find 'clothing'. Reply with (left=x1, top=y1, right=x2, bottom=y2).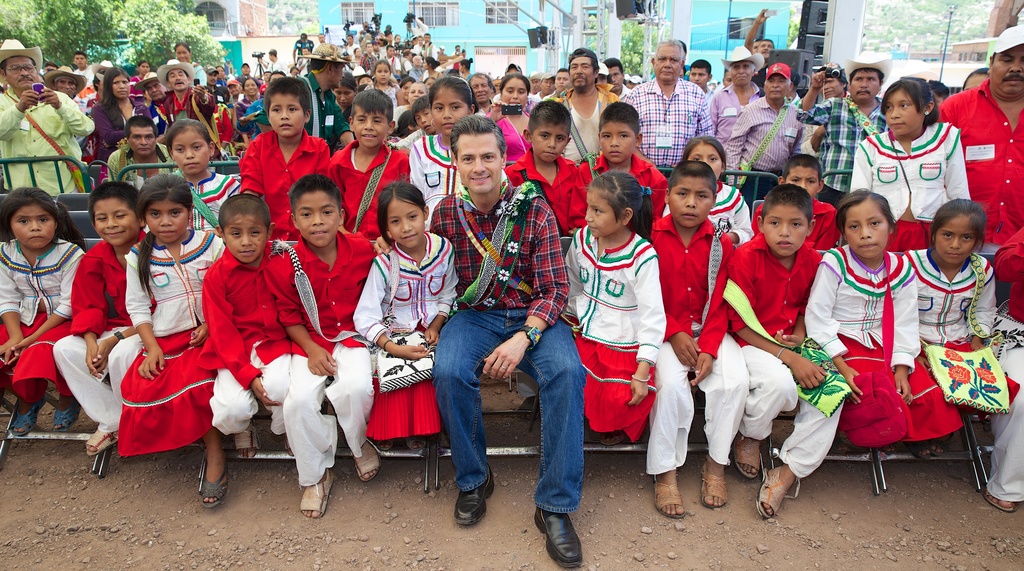
(left=707, top=84, right=763, bottom=159).
